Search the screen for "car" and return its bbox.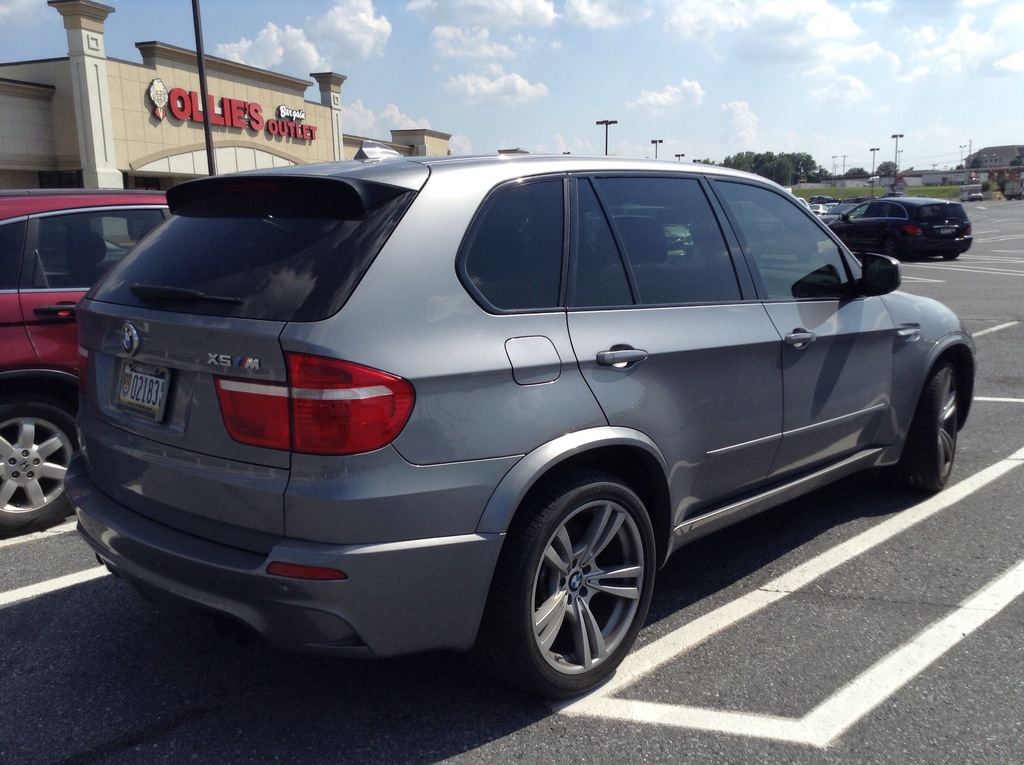
Found: (808, 200, 833, 220).
